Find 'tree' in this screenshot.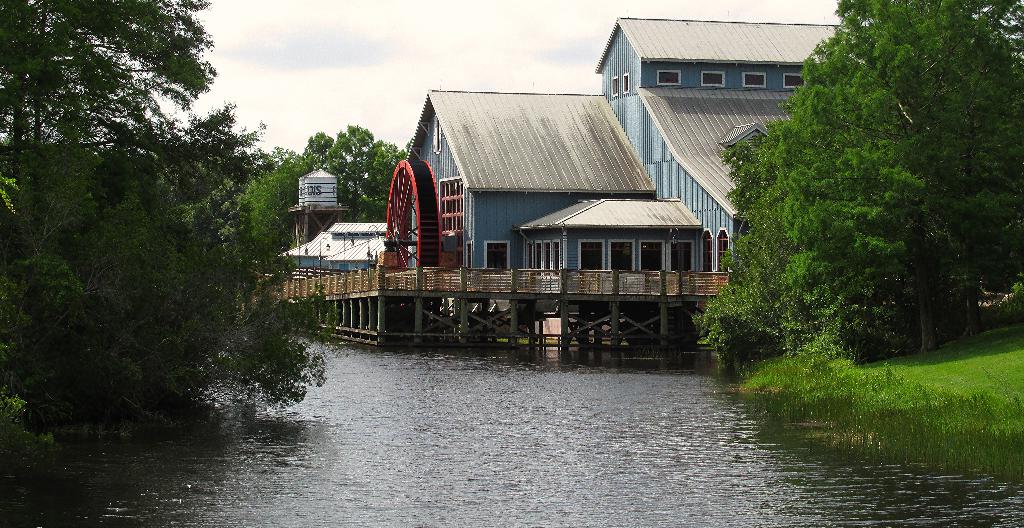
The bounding box for 'tree' is select_region(243, 116, 410, 269).
